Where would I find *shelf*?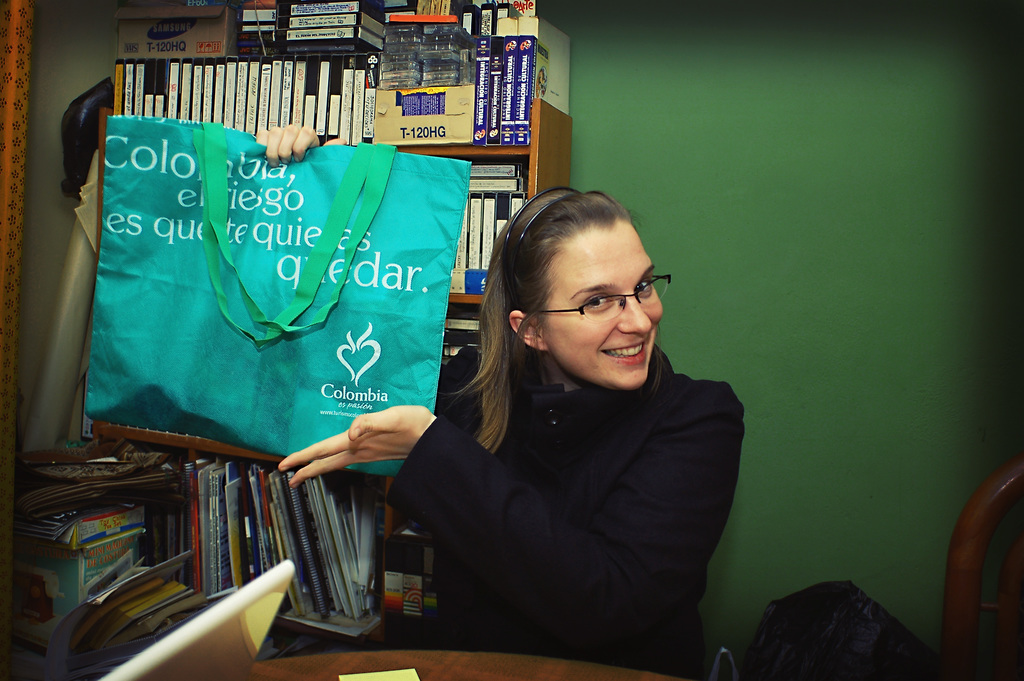
At 49 11 532 645.
